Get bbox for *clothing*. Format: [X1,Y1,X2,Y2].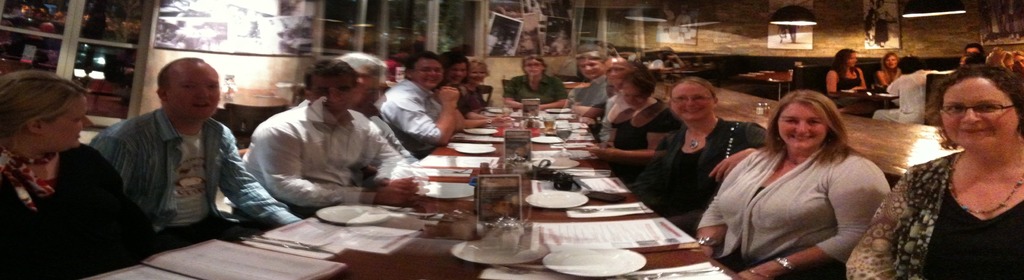
[88,102,288,256].
